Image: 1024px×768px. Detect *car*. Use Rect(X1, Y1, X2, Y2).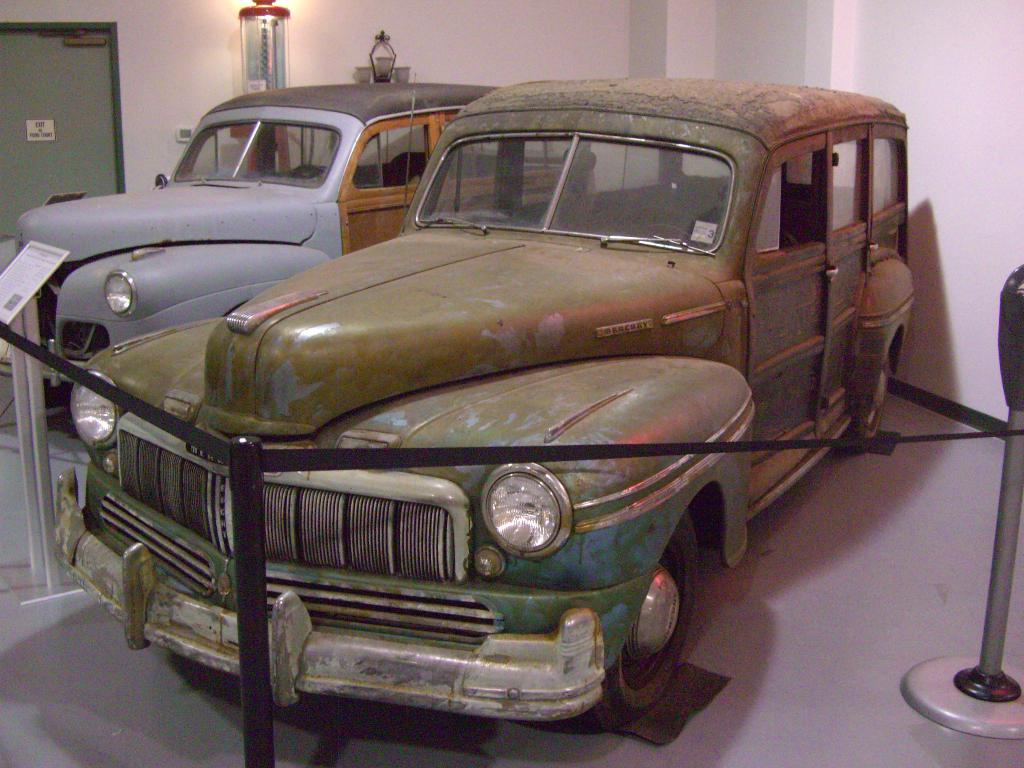
Rect(54, 85, 944, 753).
